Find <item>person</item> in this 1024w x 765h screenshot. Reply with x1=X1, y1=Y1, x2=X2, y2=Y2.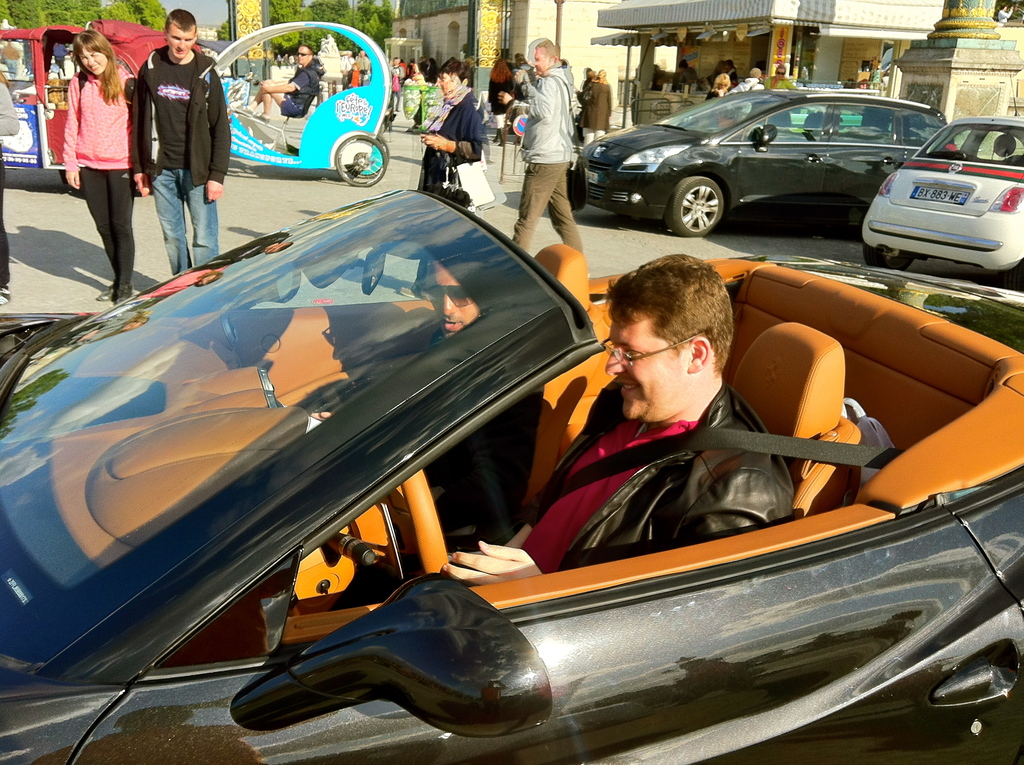
x1=391, y1=54, x2=407, y2=111.
